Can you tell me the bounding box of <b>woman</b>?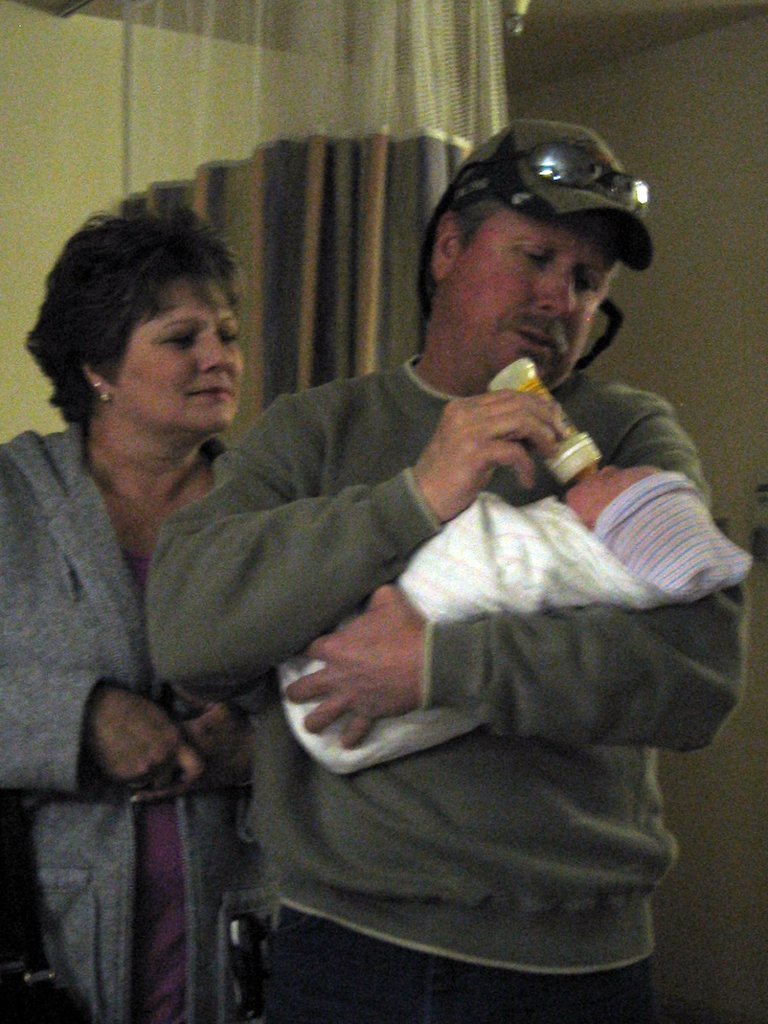
select_region(0, 191, 267, 1021).
